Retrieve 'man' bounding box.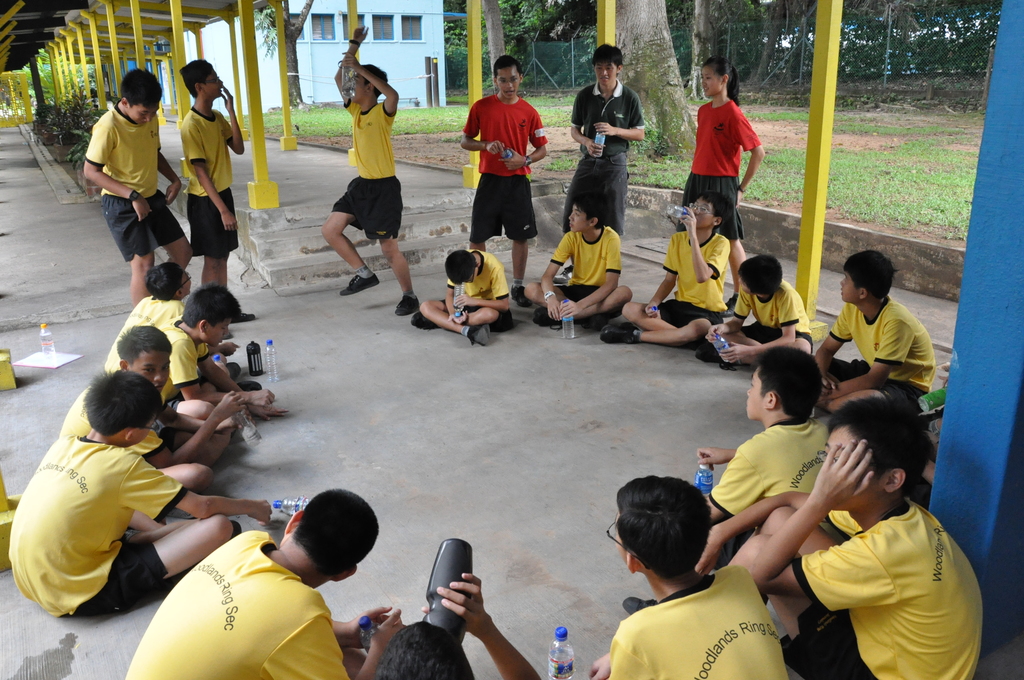
Bounding box: <region>707, 250, 813, 366</region>.
